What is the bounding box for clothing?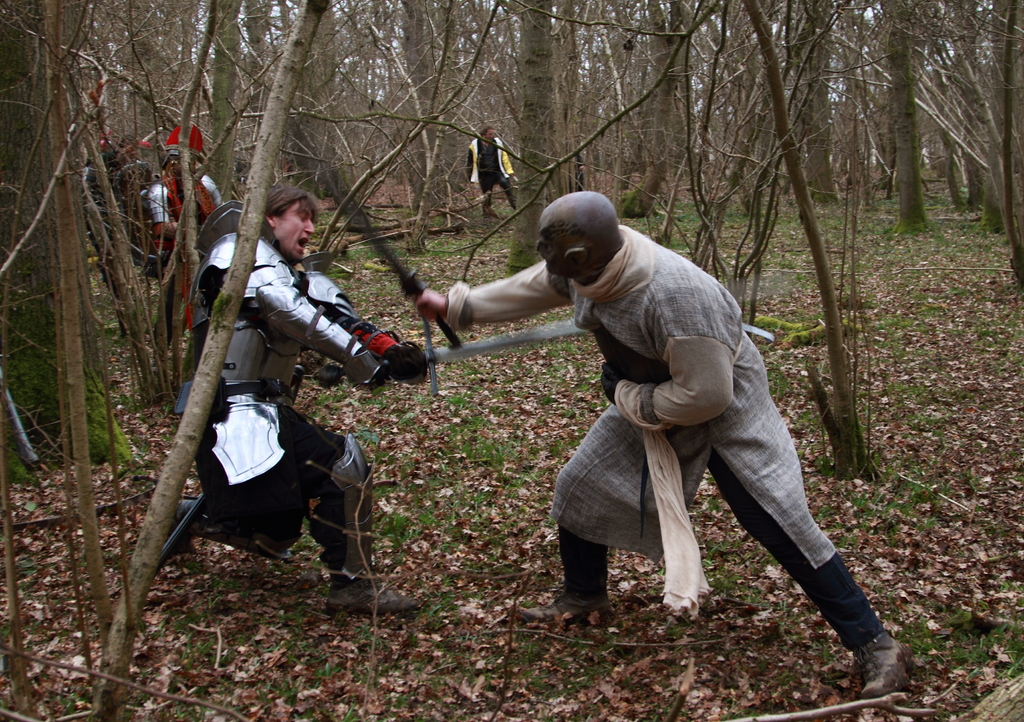
148 174 223 356.
